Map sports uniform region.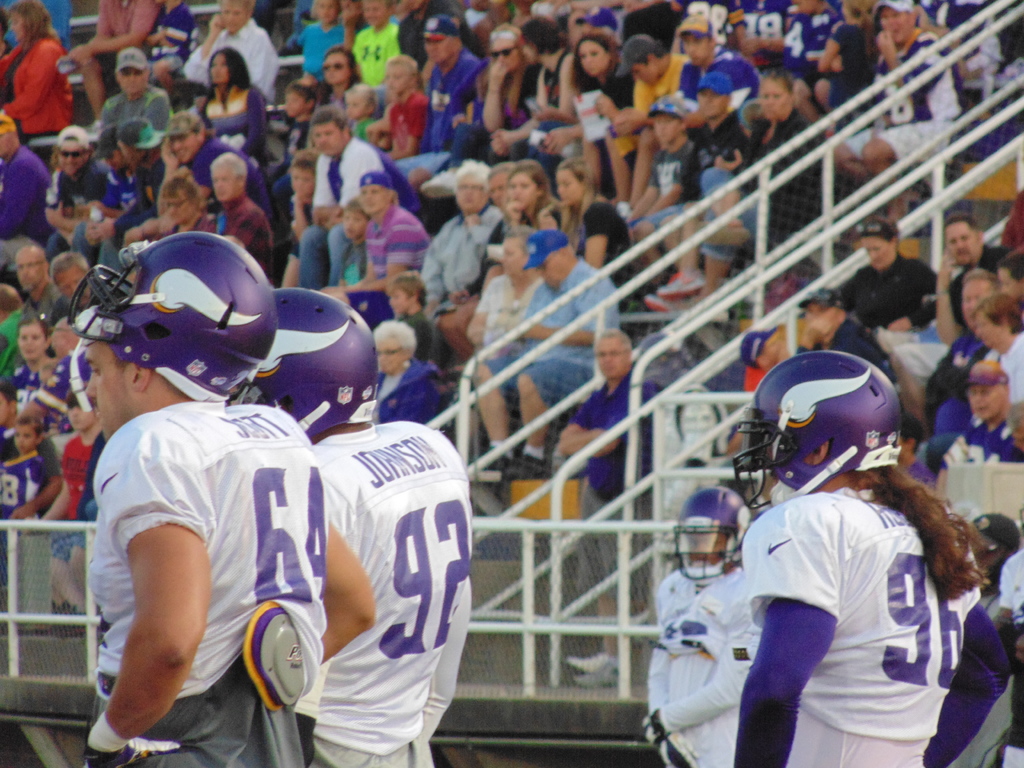
Mapped to (left=236, top=288, right=479, bottom=767).
